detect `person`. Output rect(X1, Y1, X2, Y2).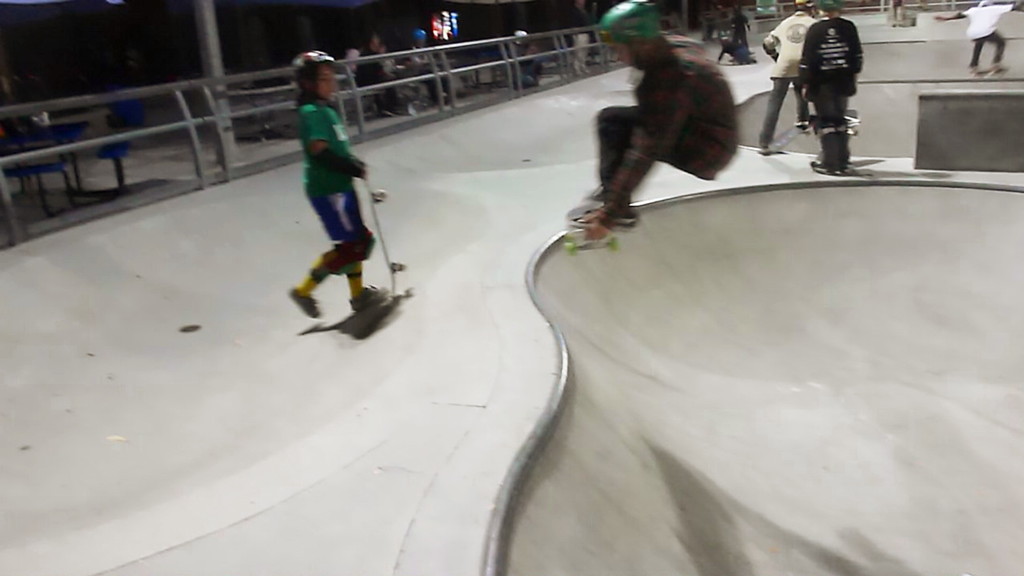
rect(568, 0, 589, 77).
